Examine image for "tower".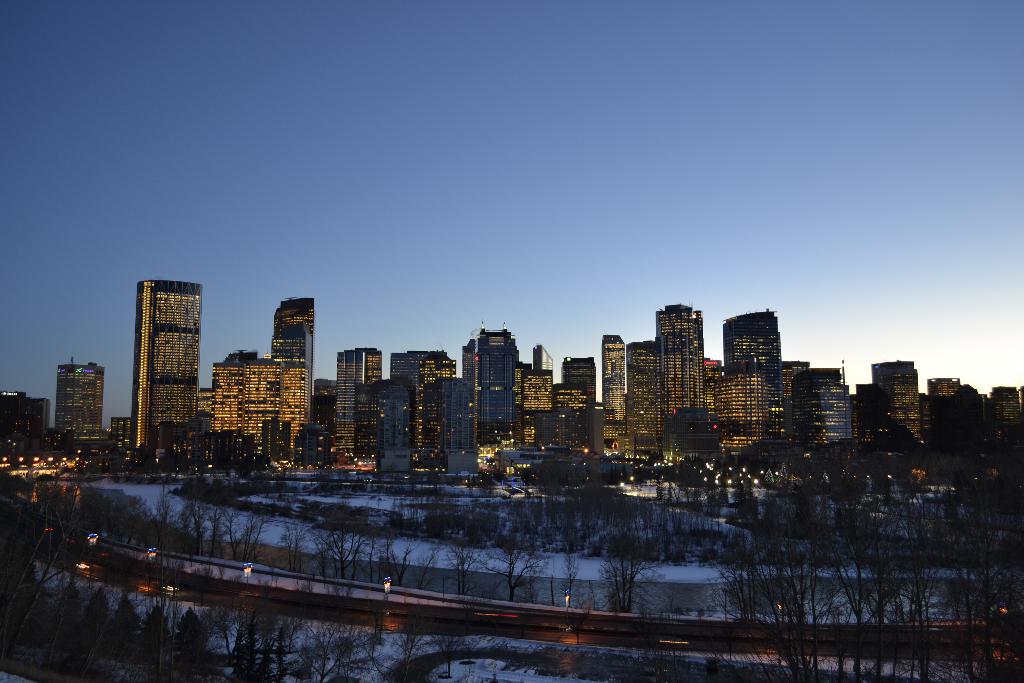
Examination result: {"x1": 262, "y1": 419, "x2": 297, "y2": 473}.
